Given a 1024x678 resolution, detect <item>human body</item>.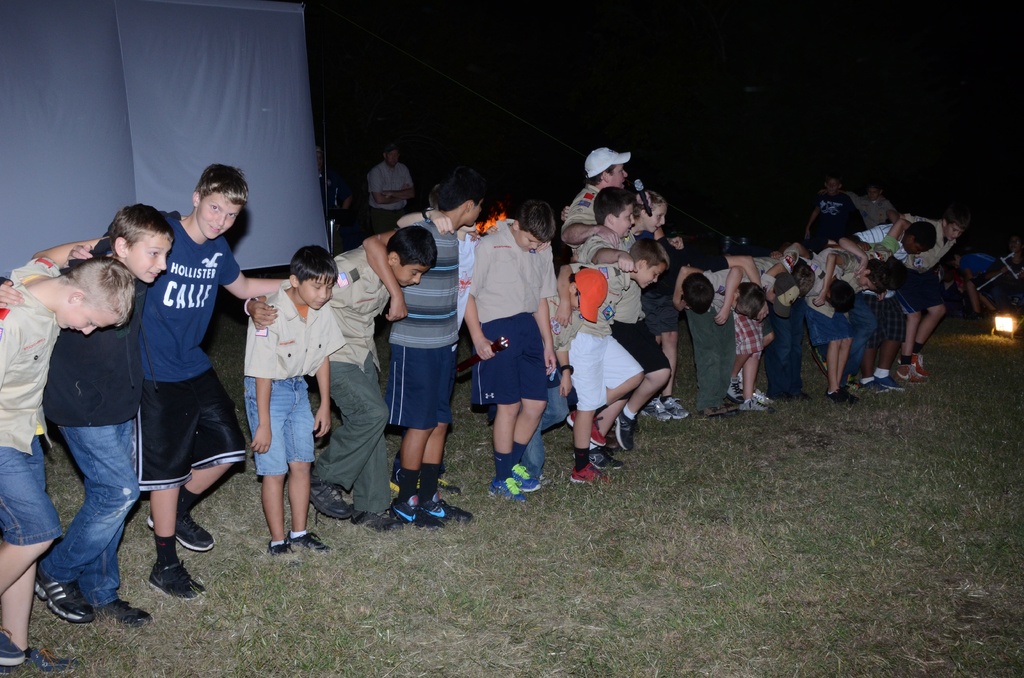
904:204:964:385.
